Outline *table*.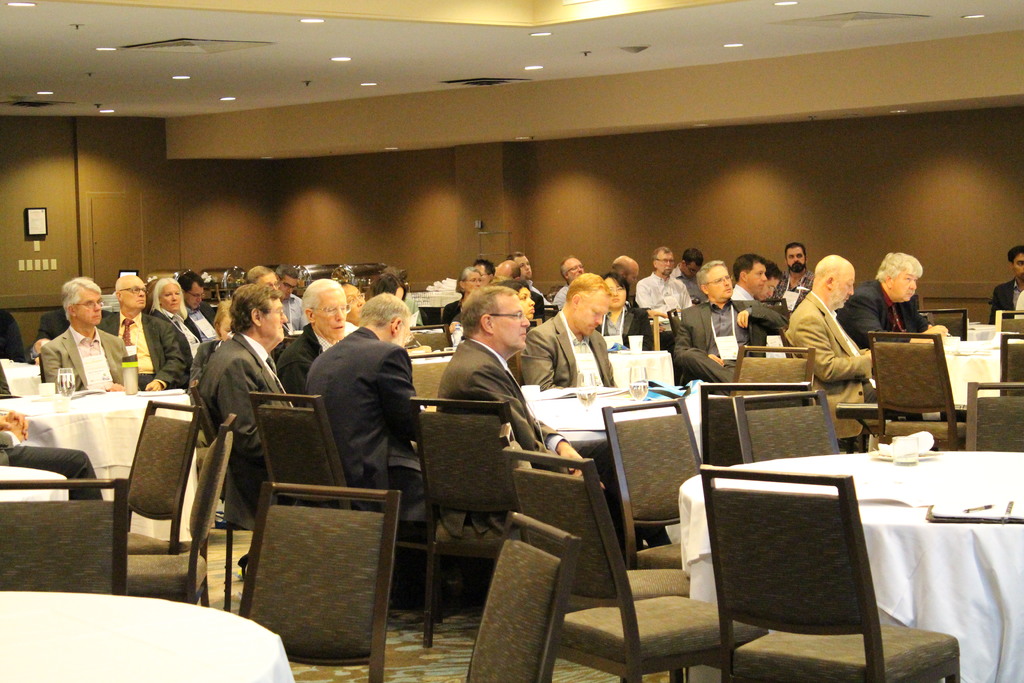
Outline: (608, 349, 677, 391).
